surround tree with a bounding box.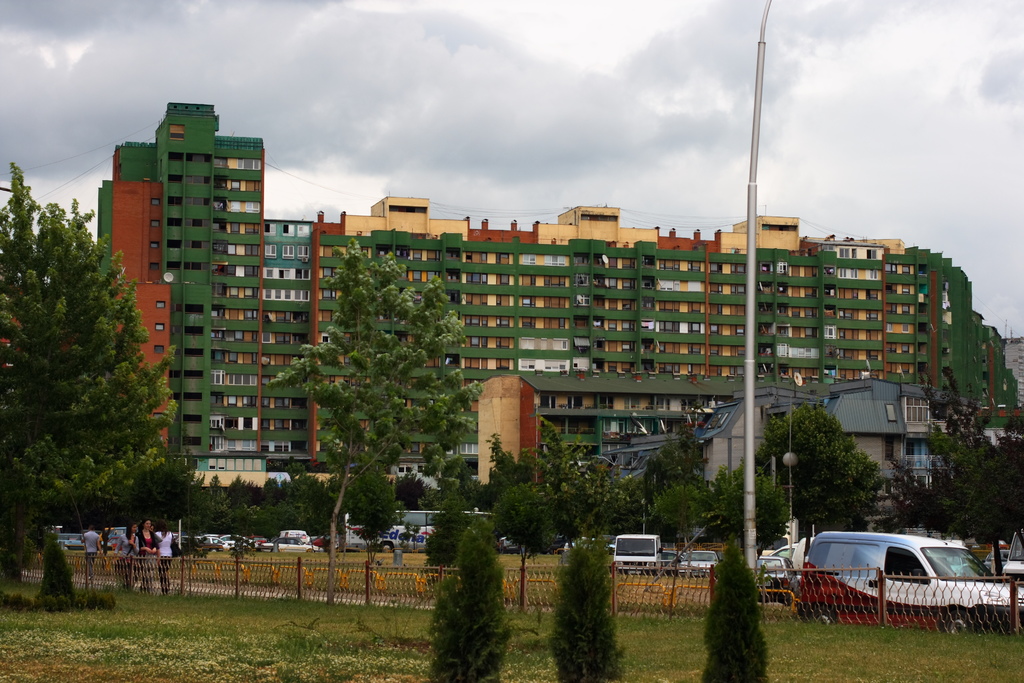
[x1=0, y1=161, x2=178, y2=602].
